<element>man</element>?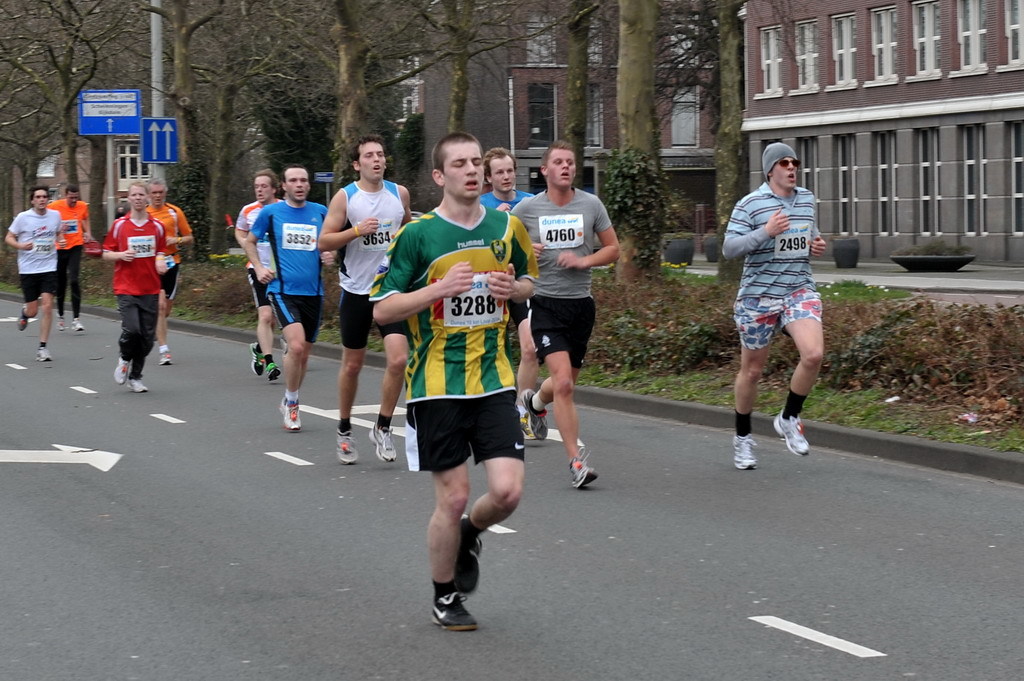
crop(481, 147, 549, 427)
